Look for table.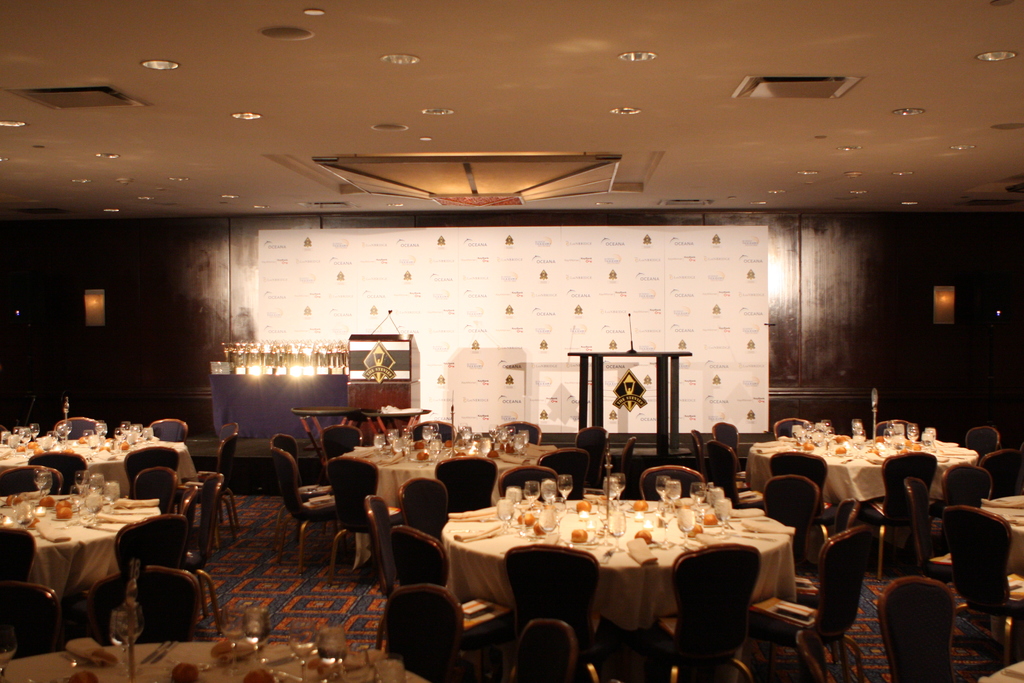
Found: l=745, t=432, r=979, b=527.
